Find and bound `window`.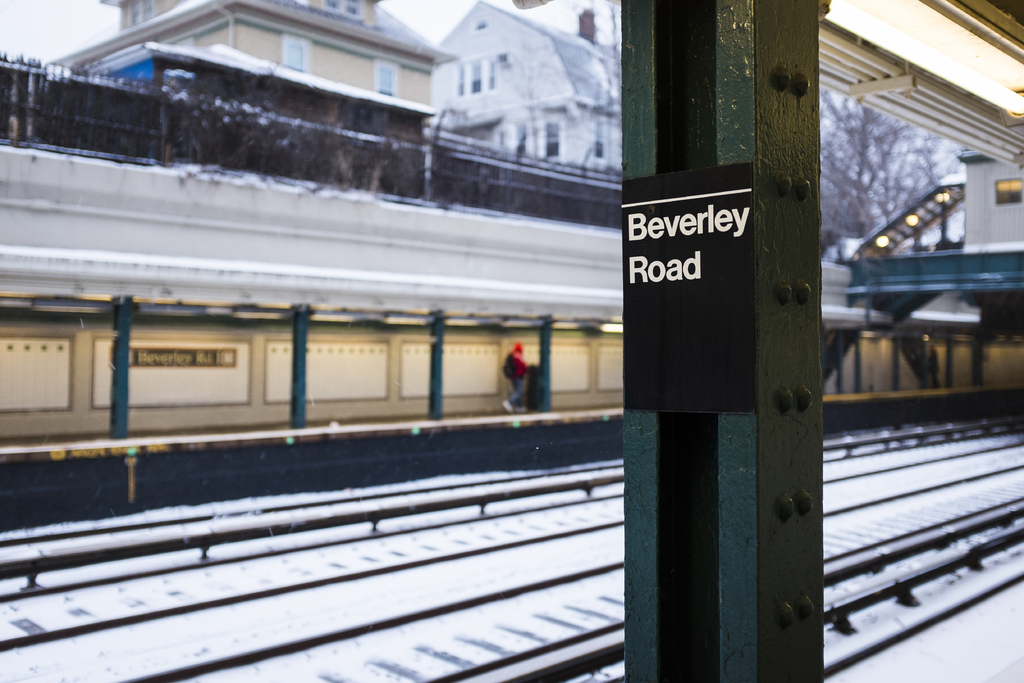
Bound: {"left": 588, "top": 136, "right": 602, "bottom": 156}.
